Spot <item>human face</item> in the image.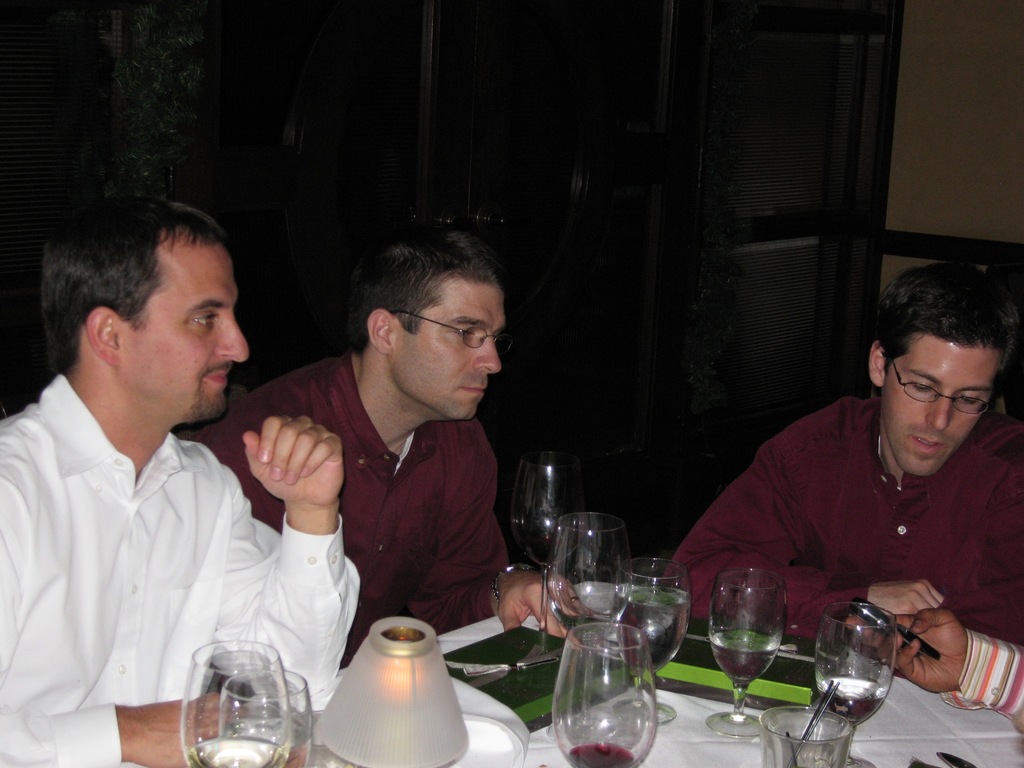
<item>human face</item> found at bbox=(122, 241, 250, 415).
